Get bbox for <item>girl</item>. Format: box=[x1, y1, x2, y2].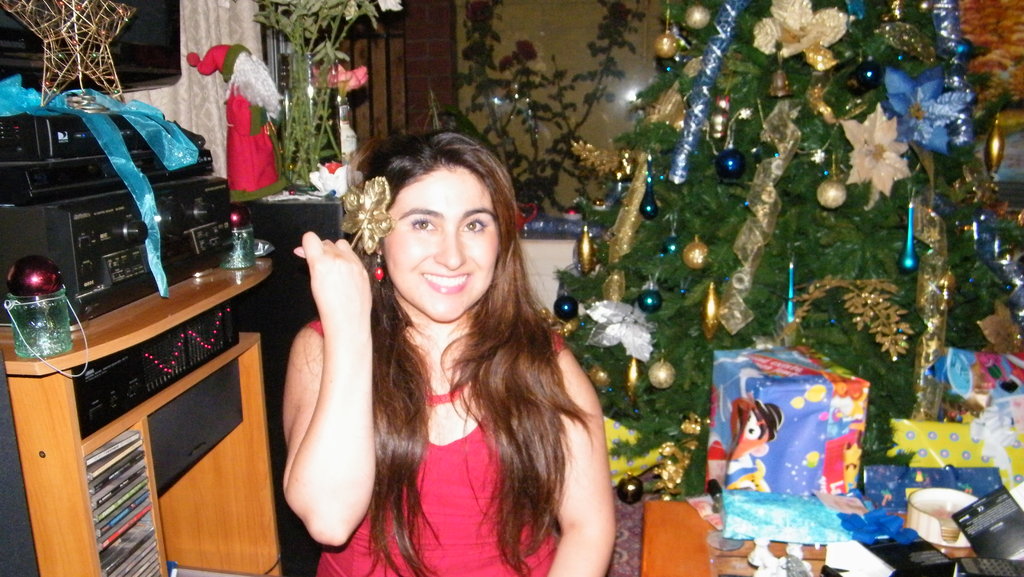
box=[282, 127, 624, 576].
